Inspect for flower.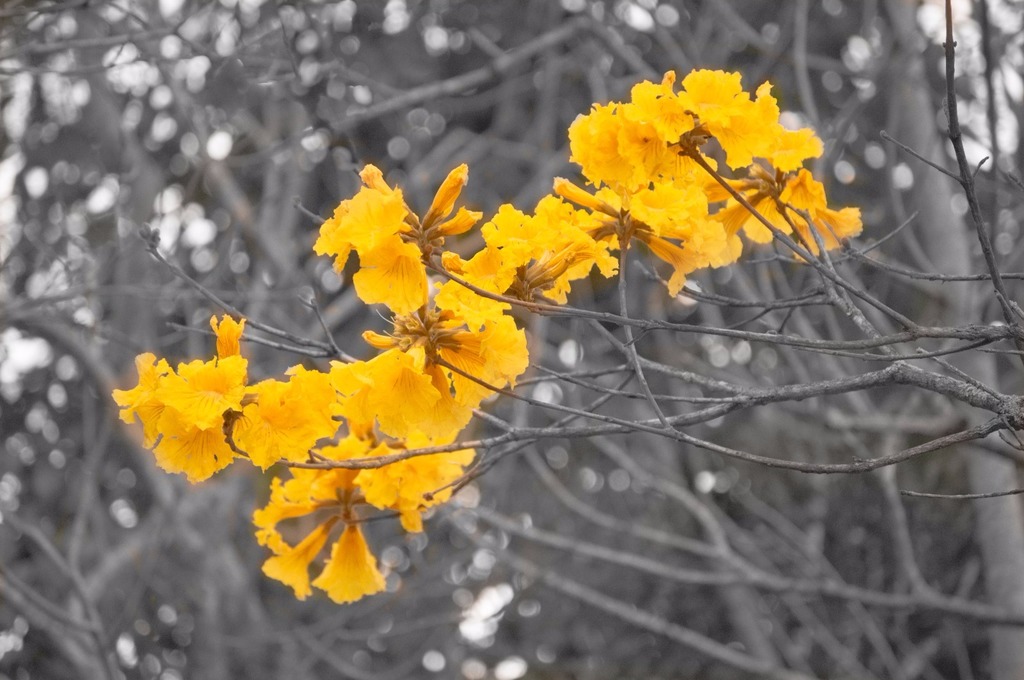
Inspection: <bbox>122, 316, 242, 491</bbox>.
